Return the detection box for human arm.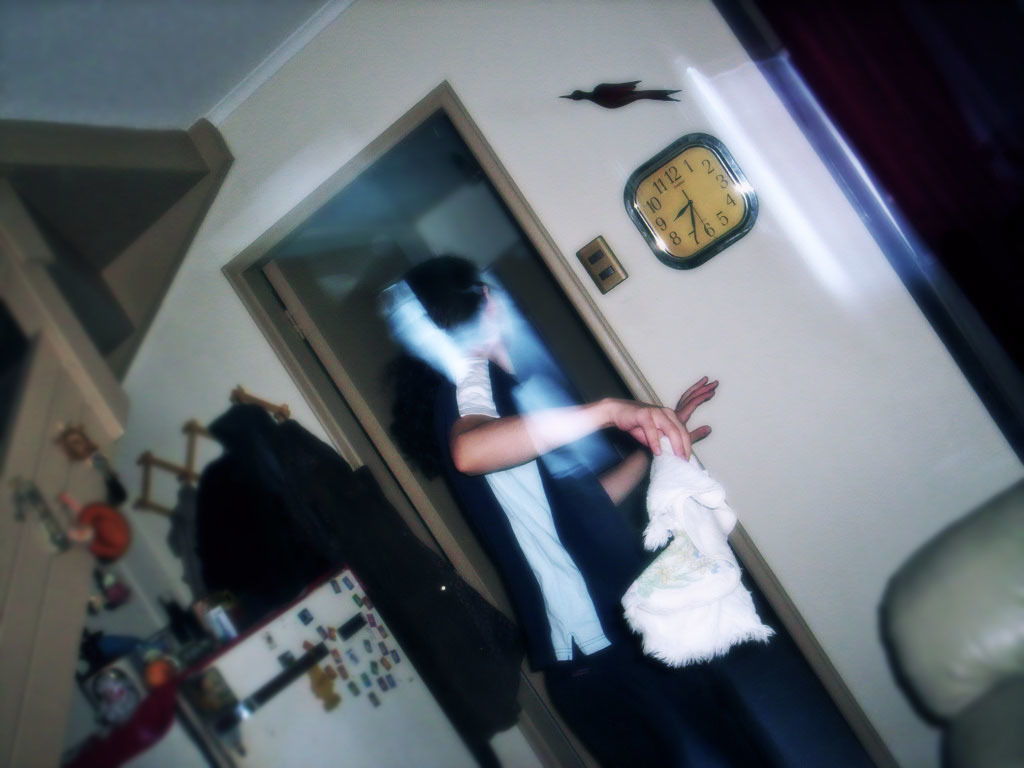
pyautogui.locateOnScreen(590, 373, 719, 506).
